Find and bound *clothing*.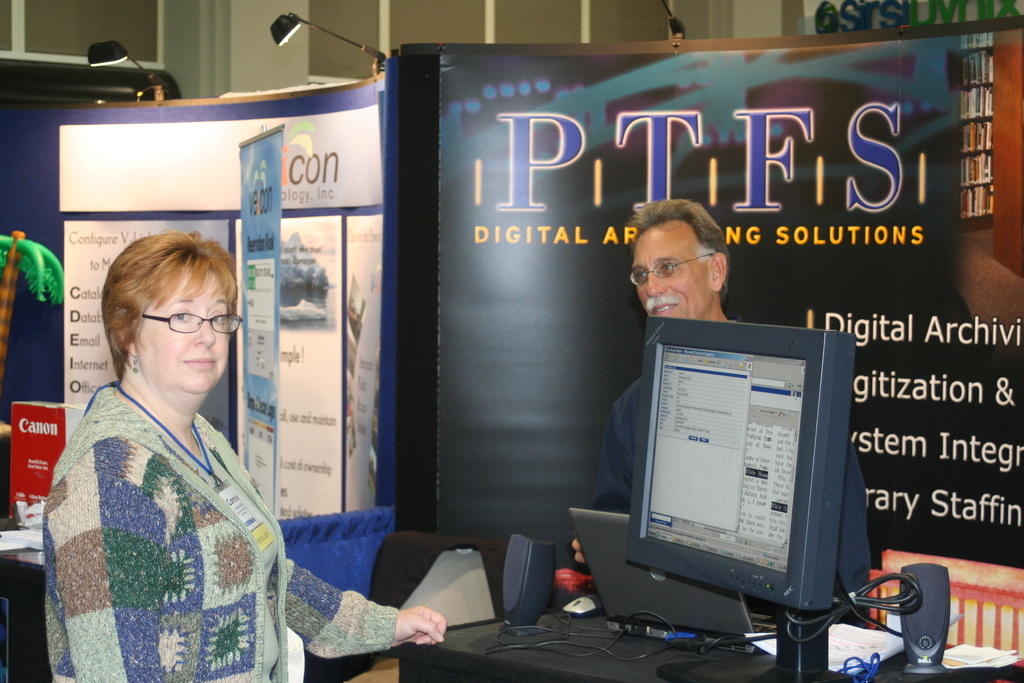
Bound: pyautogui.locateOnScreen(44, 385, 402, 682).
